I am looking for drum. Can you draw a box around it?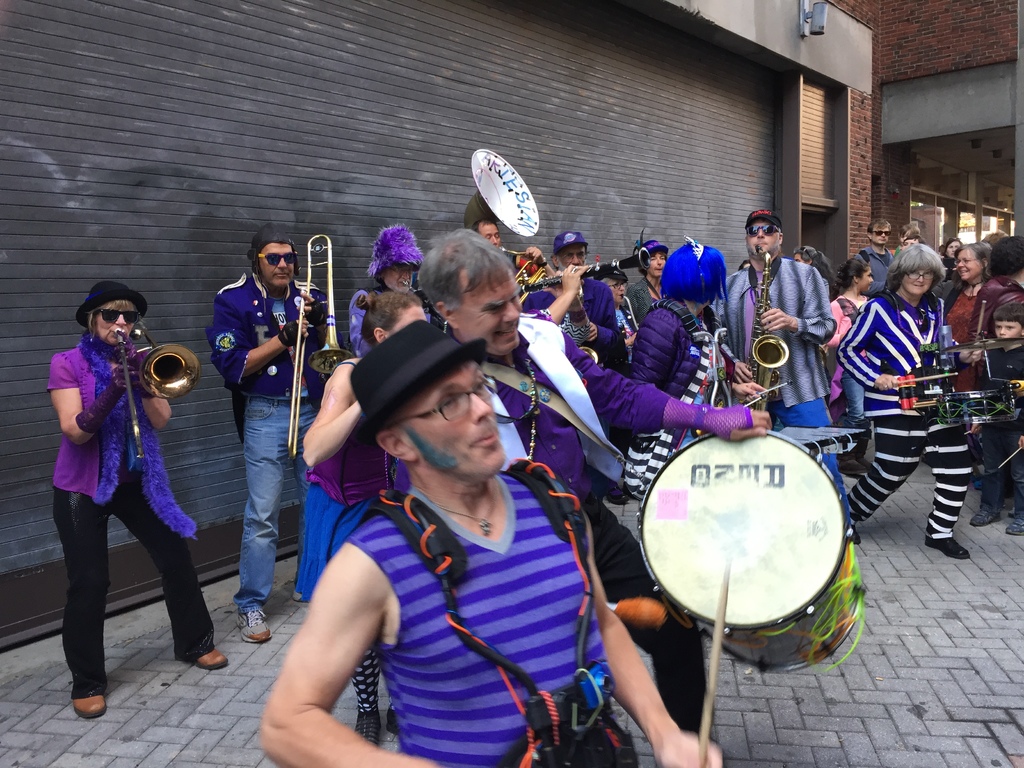
Sure, the bounding box is detection(633, 427, 862, 675).
